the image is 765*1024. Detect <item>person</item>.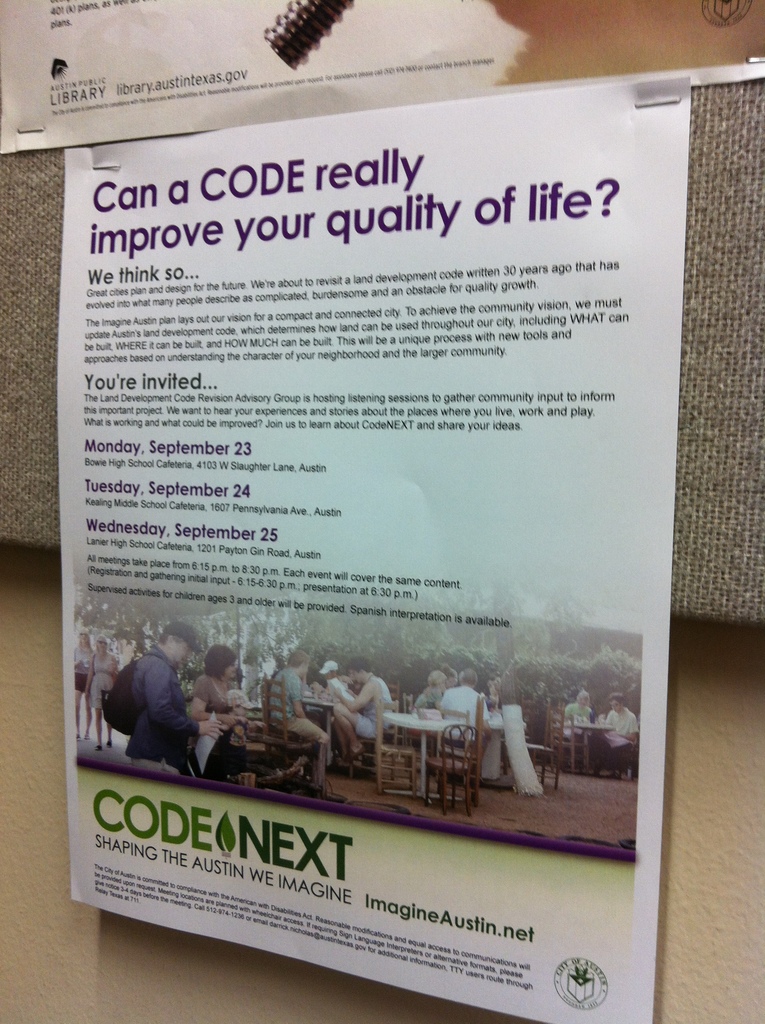
Detection: detection(79, 638, 112, 730).
